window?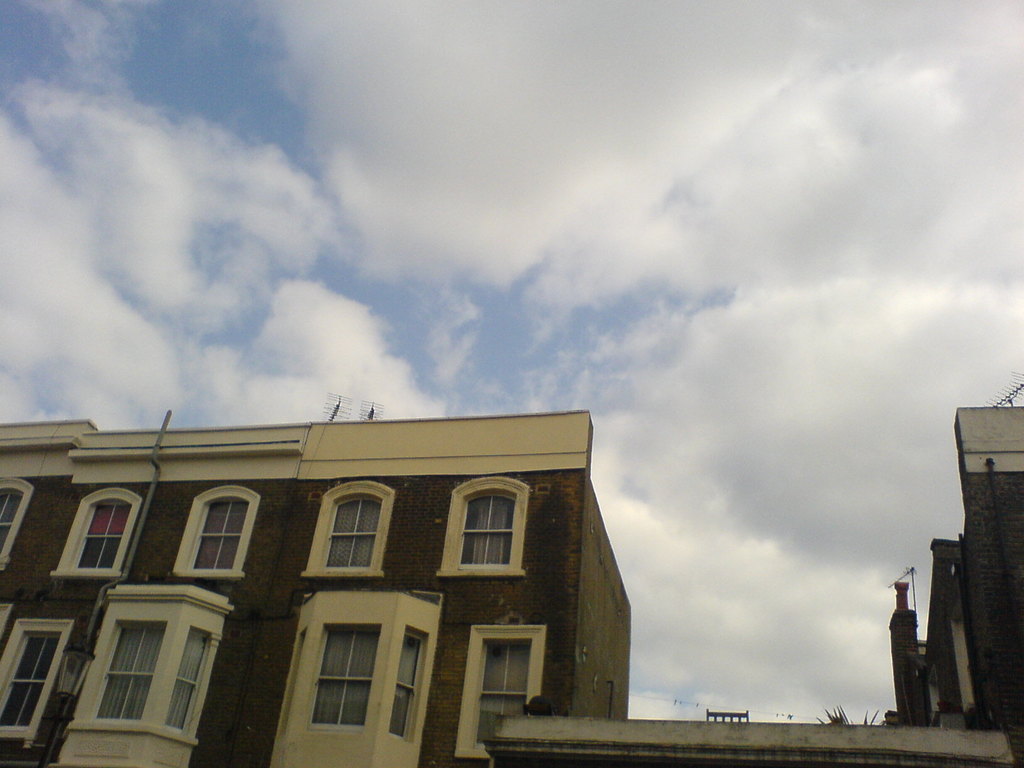
99:625:166:723
